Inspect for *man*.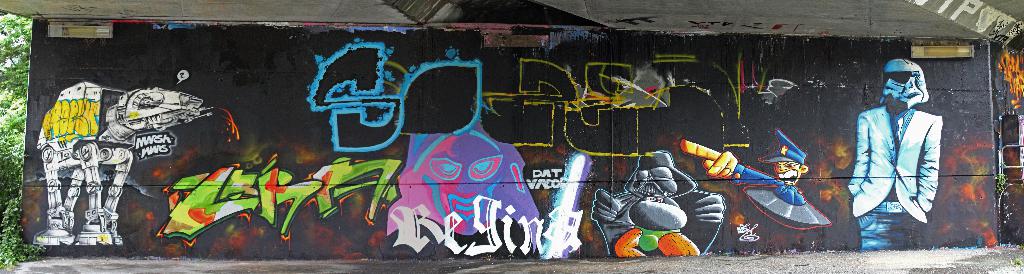
Inspection: (853,45,960,254).
